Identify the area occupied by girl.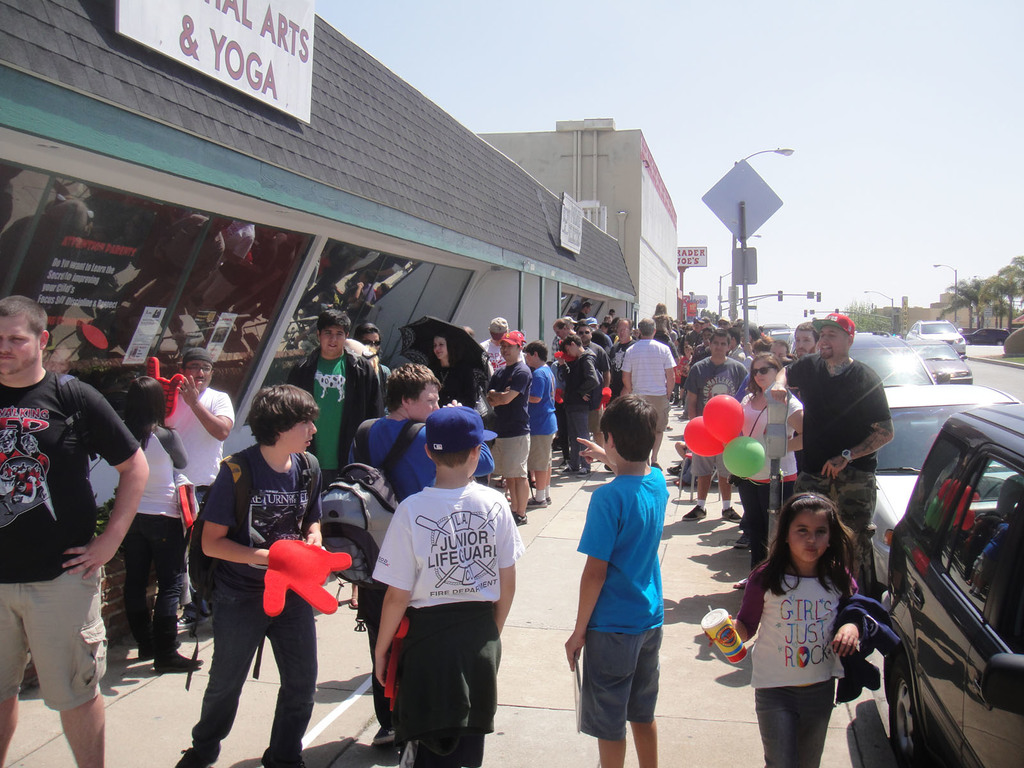
Area: (733, 353, 787, 457).
